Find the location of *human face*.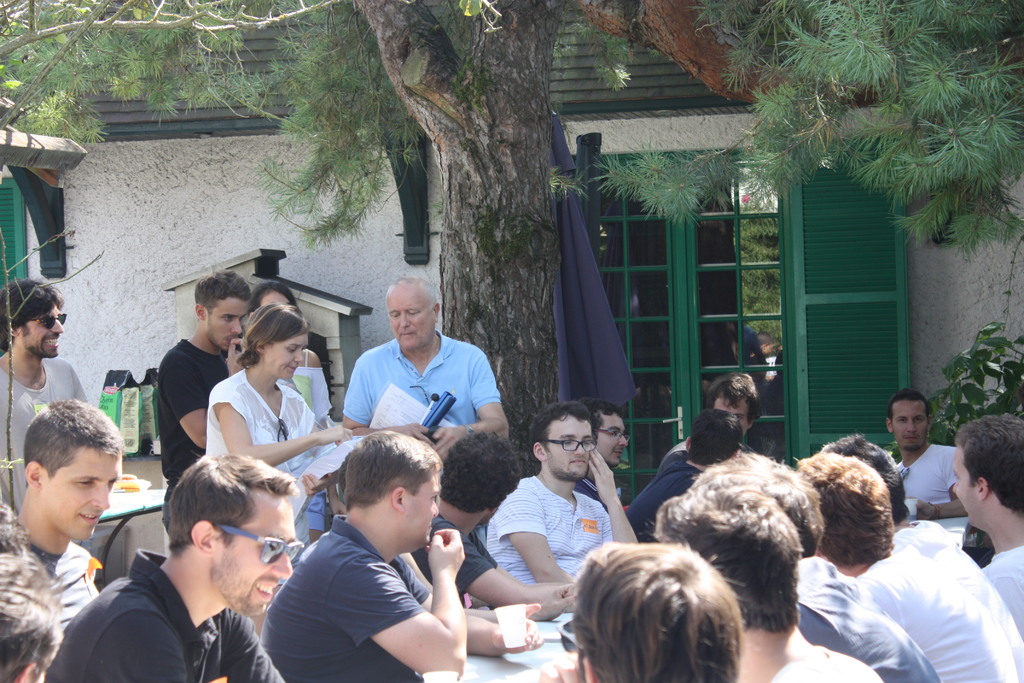
Location: [19, 309, 61, 363].
